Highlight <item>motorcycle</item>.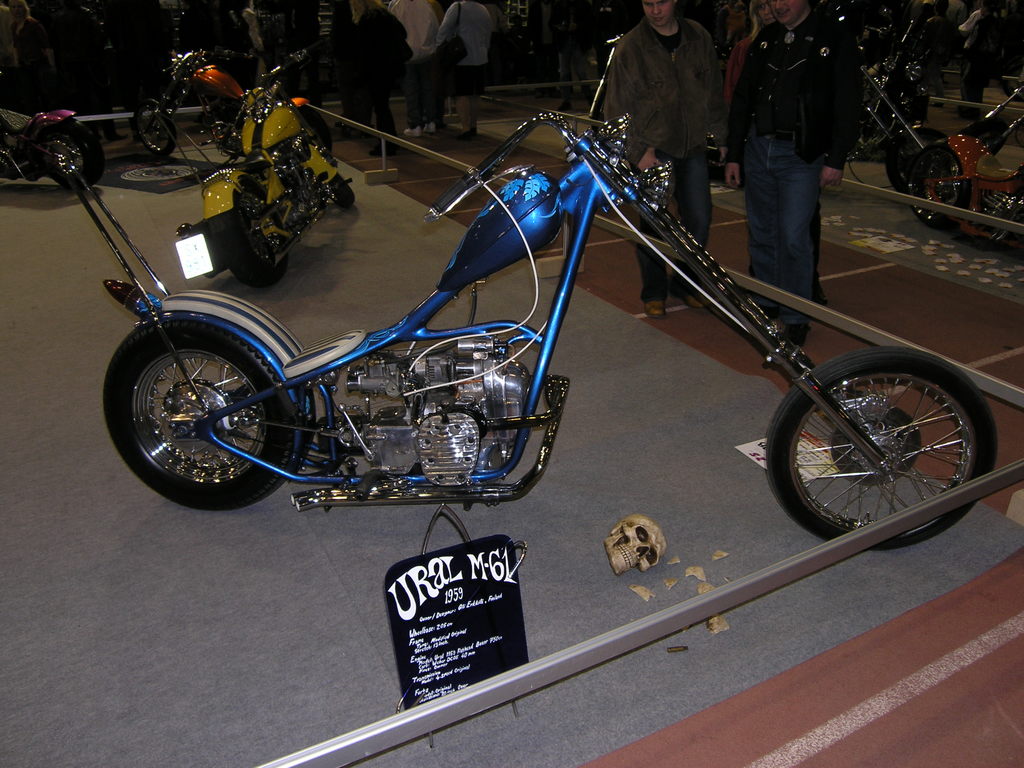
Highlighted region: [175,43,353,284].
